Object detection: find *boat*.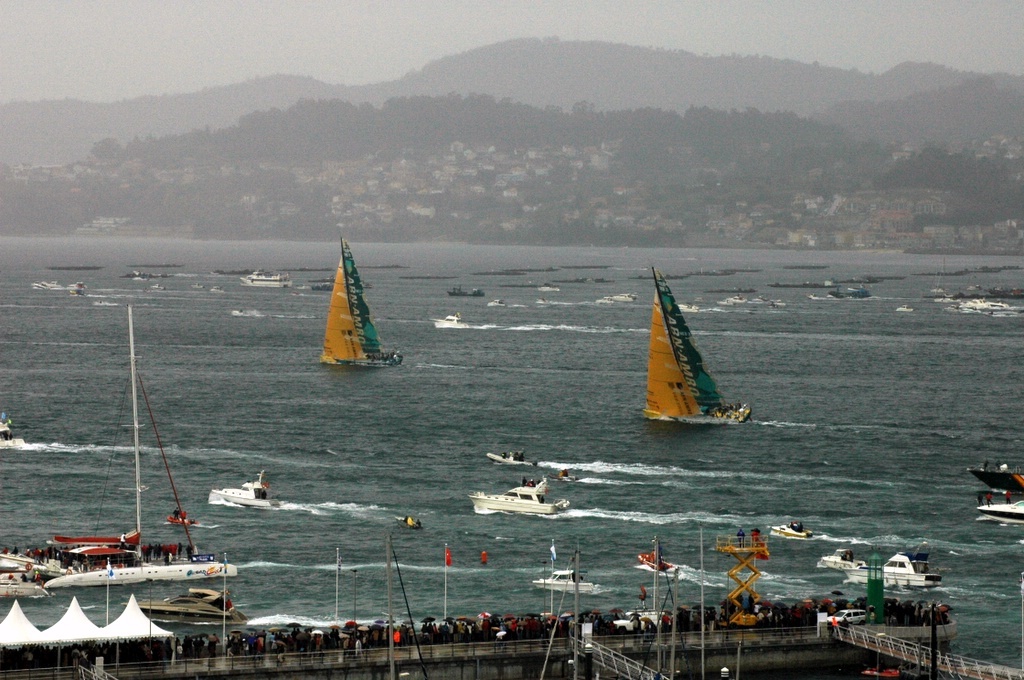
<box>0,579,52,597</box>.
